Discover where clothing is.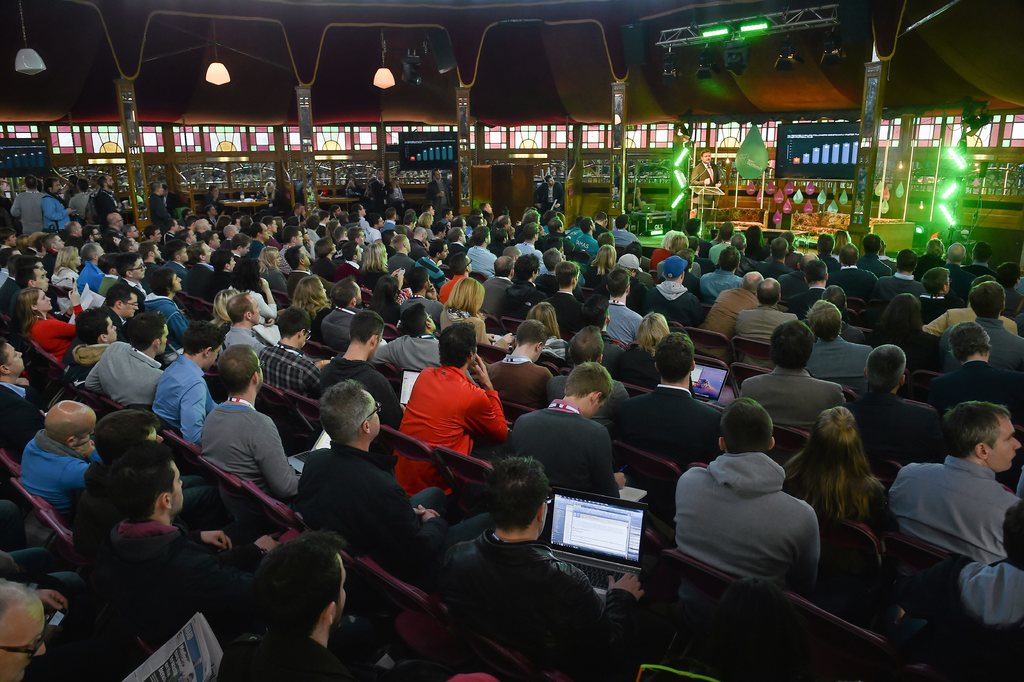
Discovered at {"left": 207, "top": 217, "right": 218, "bottom": 230}.
